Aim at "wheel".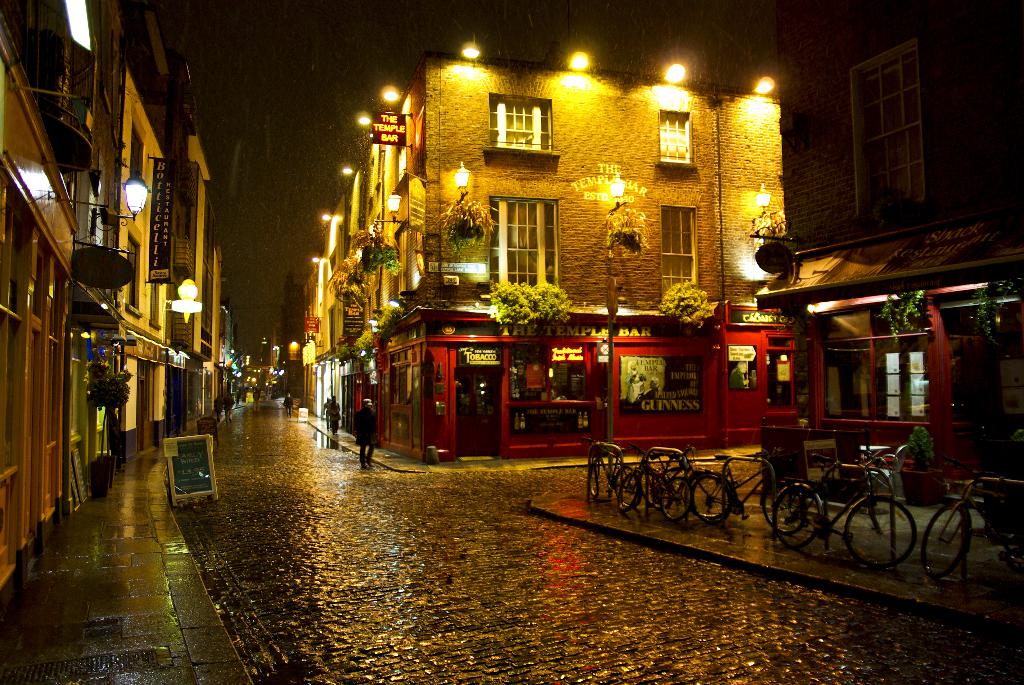
Aimed at pyautogui.locateOnScreen(687, 472, 737, 522).
